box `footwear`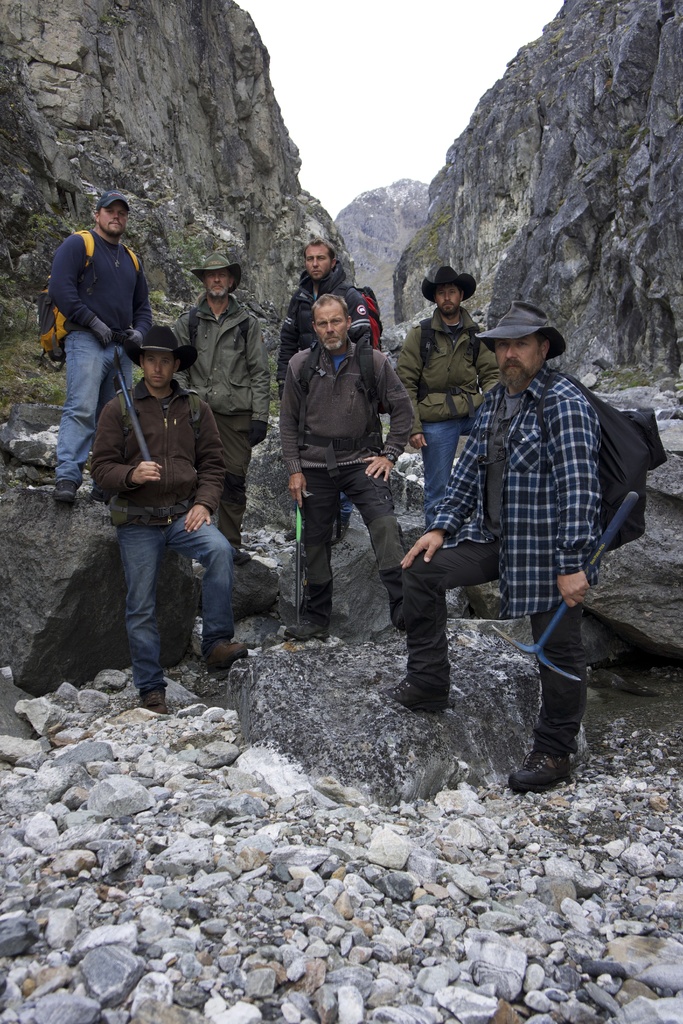
locate(504, 751, 572, 795)
